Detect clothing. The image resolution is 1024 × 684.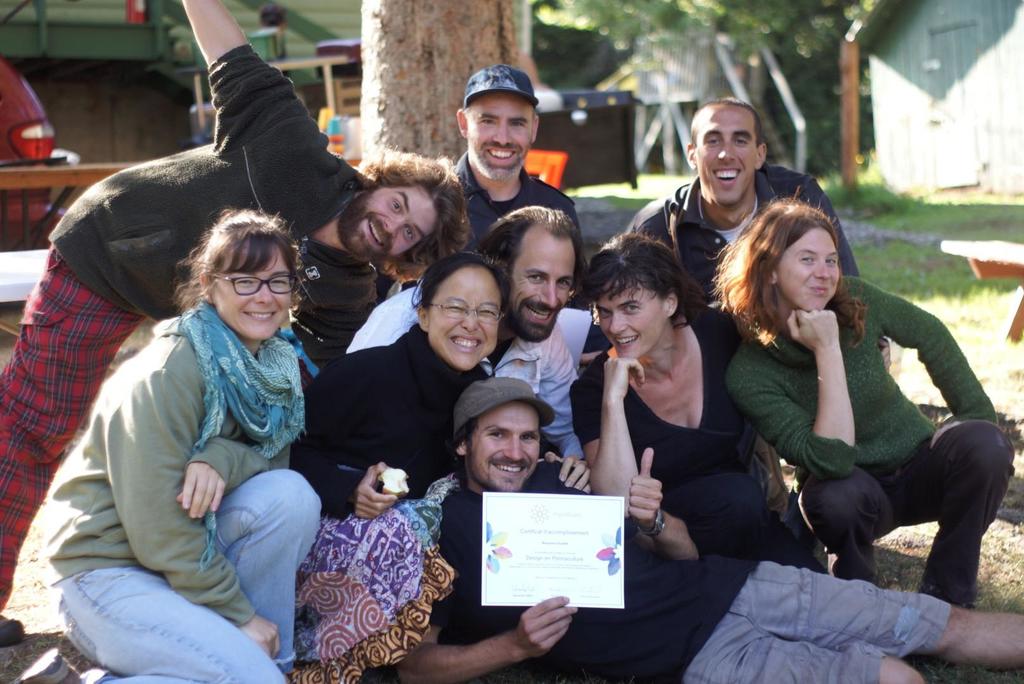
x1=409 y1=146 x2=589 y2=289.
